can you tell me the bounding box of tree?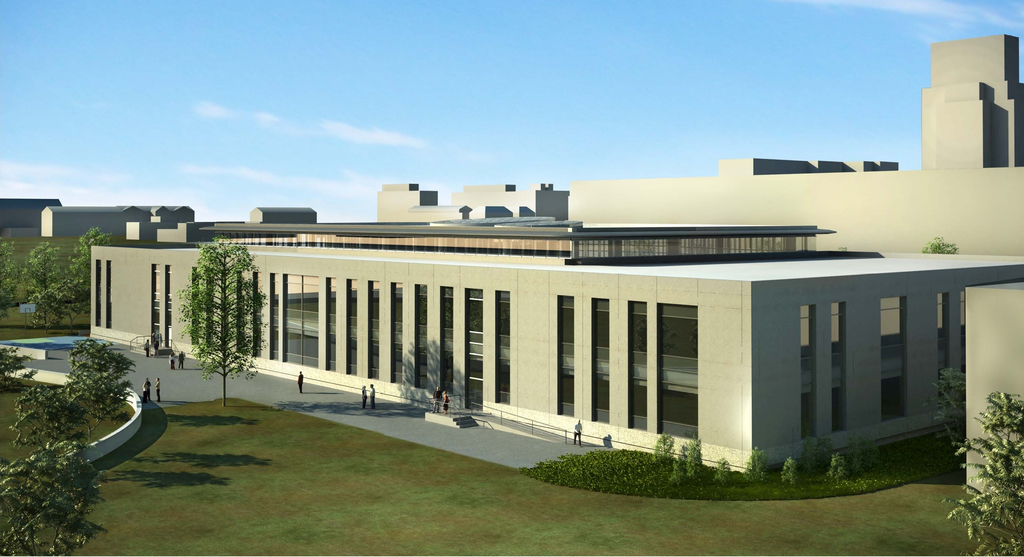
[x1=0, y1=346, x2=37, y2=392].
